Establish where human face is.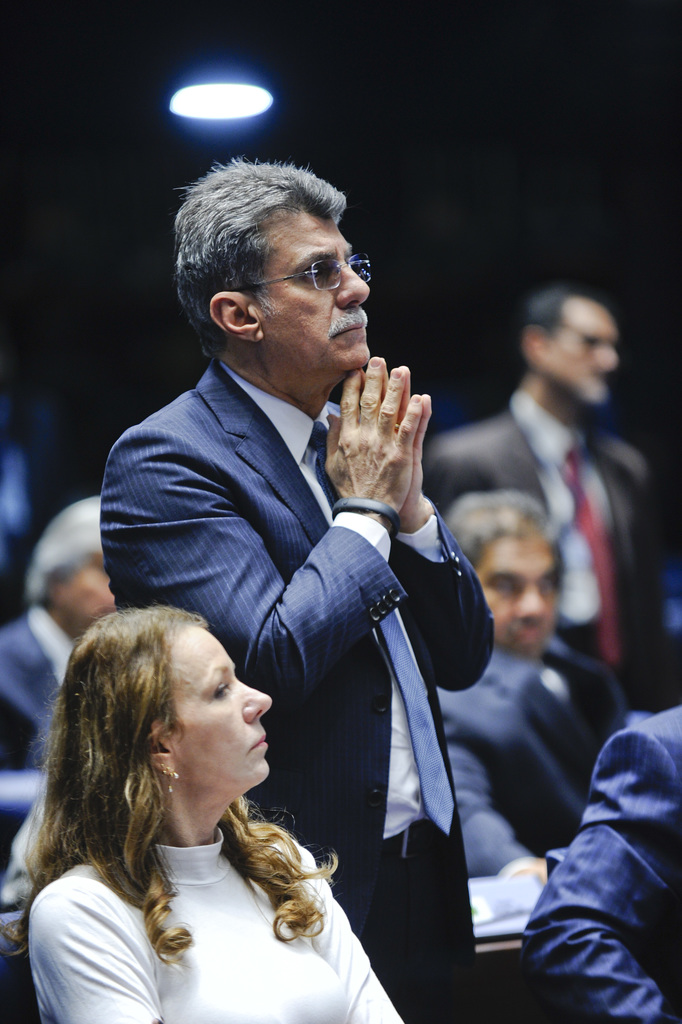
Established at 261 222 370 372.
